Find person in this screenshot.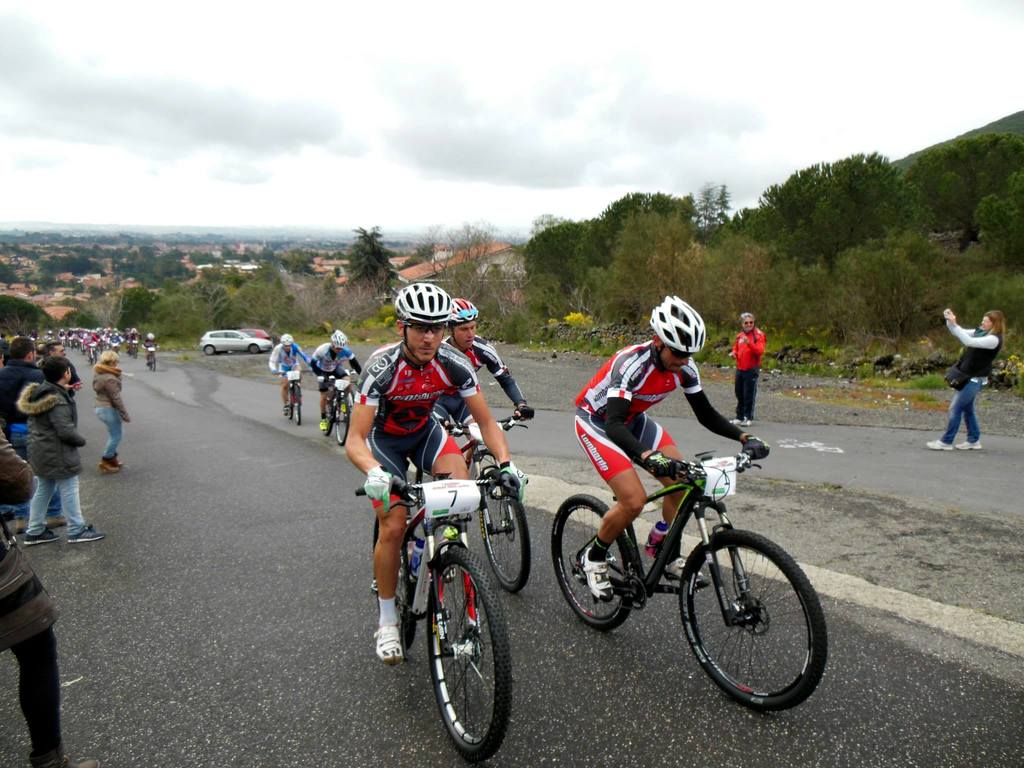
The bounding box for person is [x1=419, y1=305, x2=540, y2=452].
